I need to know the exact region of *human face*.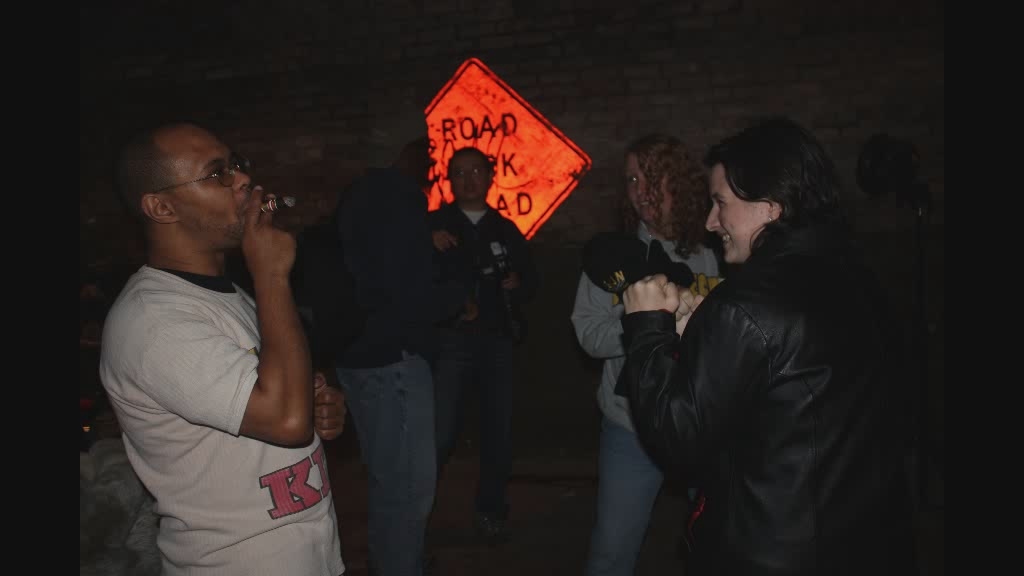
Region: bbox=(449, 152, 488, 204).
